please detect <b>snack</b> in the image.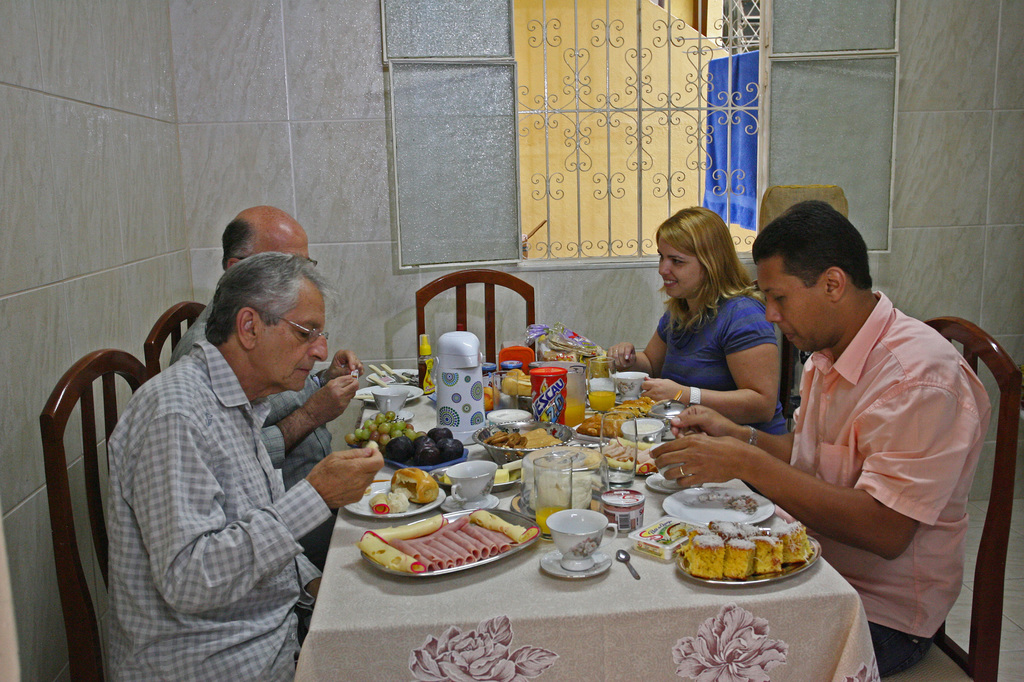
(x1=684, y1=523, x2=805, y2=584).
